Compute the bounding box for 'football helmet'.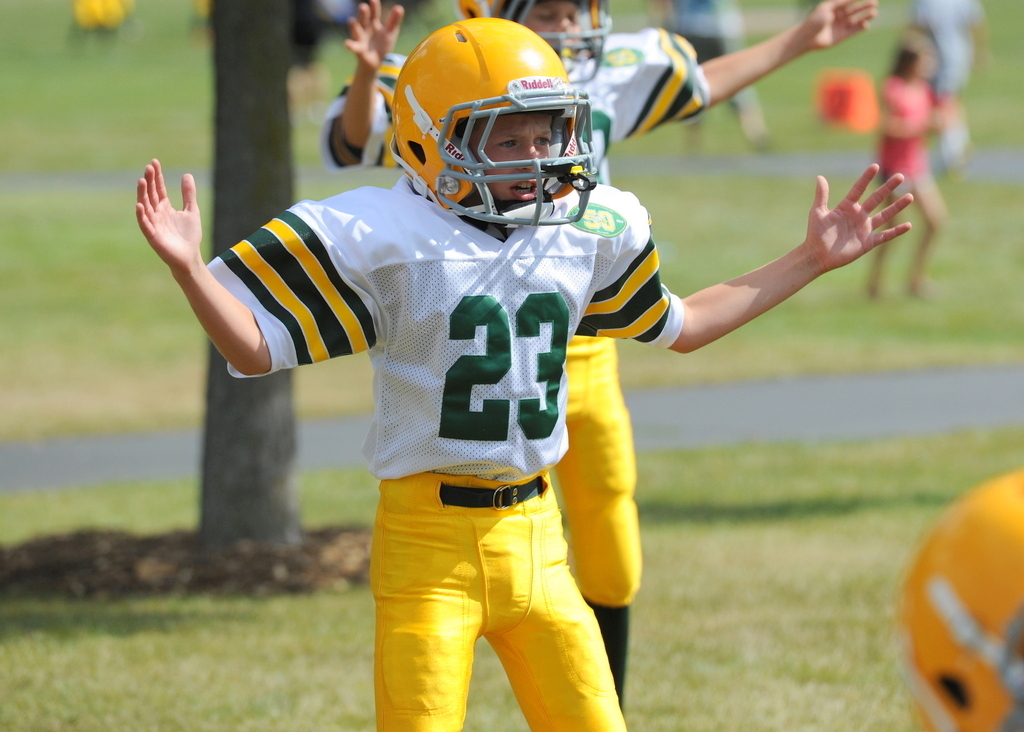
rect(456, 0, 607, 89).
